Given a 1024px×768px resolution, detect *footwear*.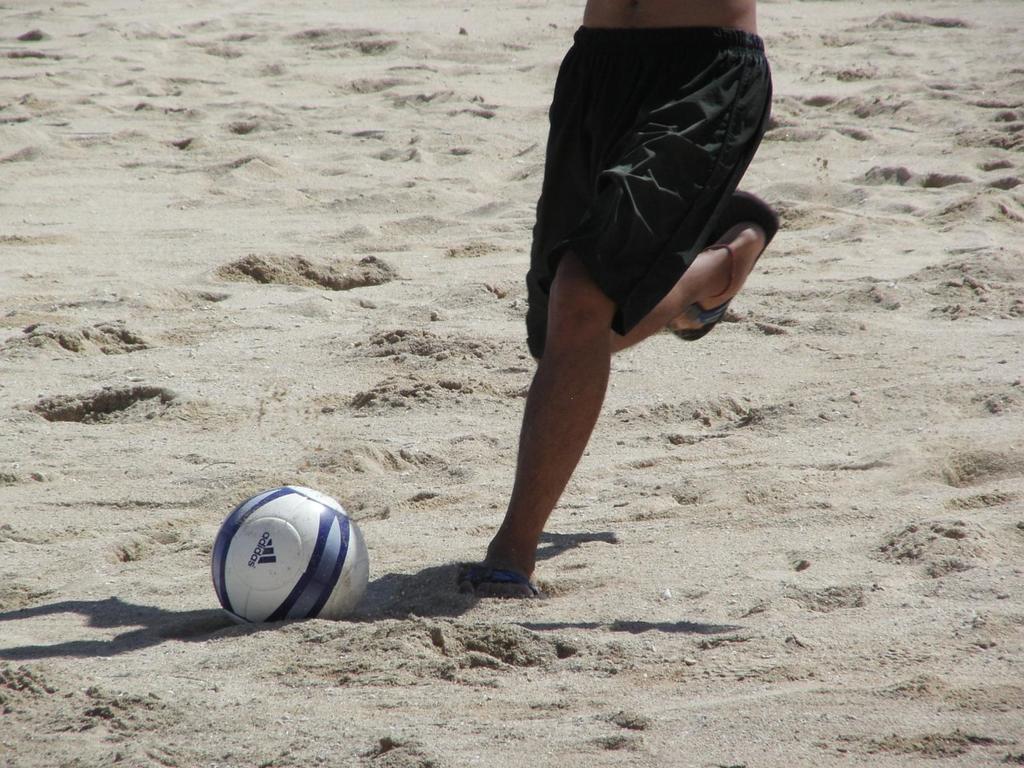
box(666, 190, 781, 340).
